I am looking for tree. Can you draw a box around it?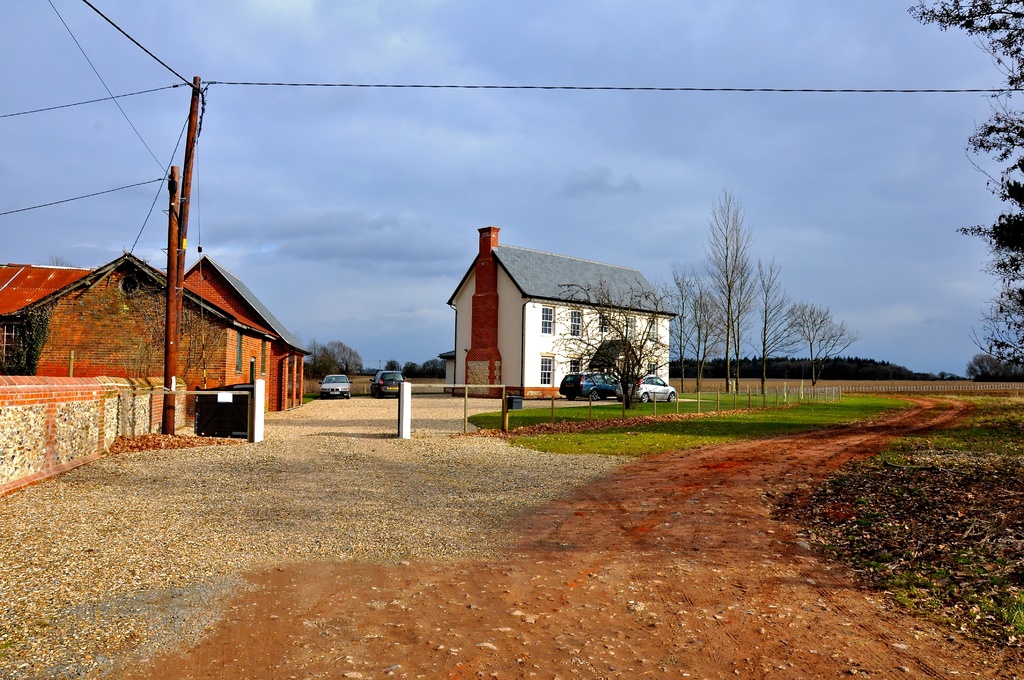
Sure, the bounding box is 712, 189, 765, 393.
